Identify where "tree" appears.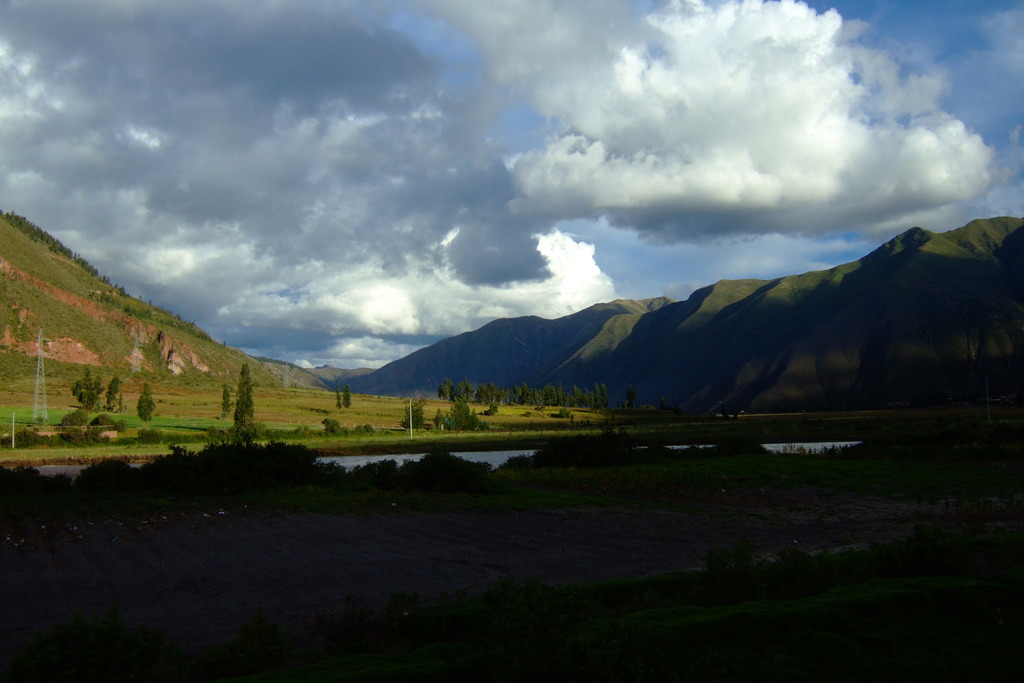
Appears at rect(320, 417, 342, 440).
